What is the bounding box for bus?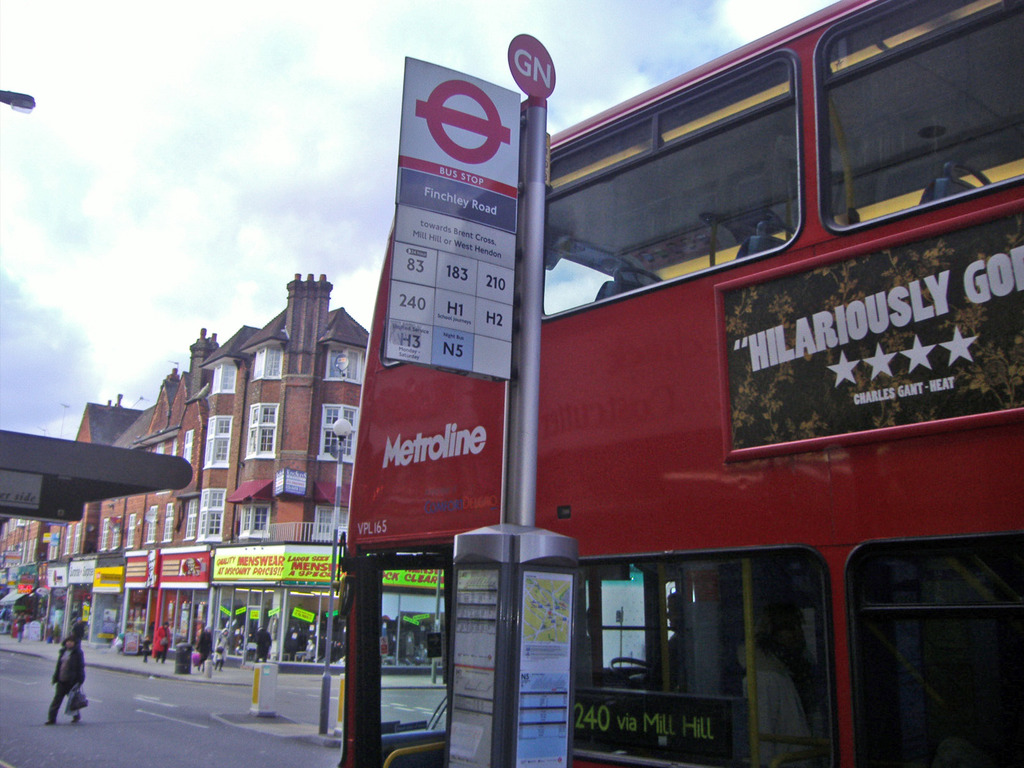
rect(331, 0, 1023, 766).
